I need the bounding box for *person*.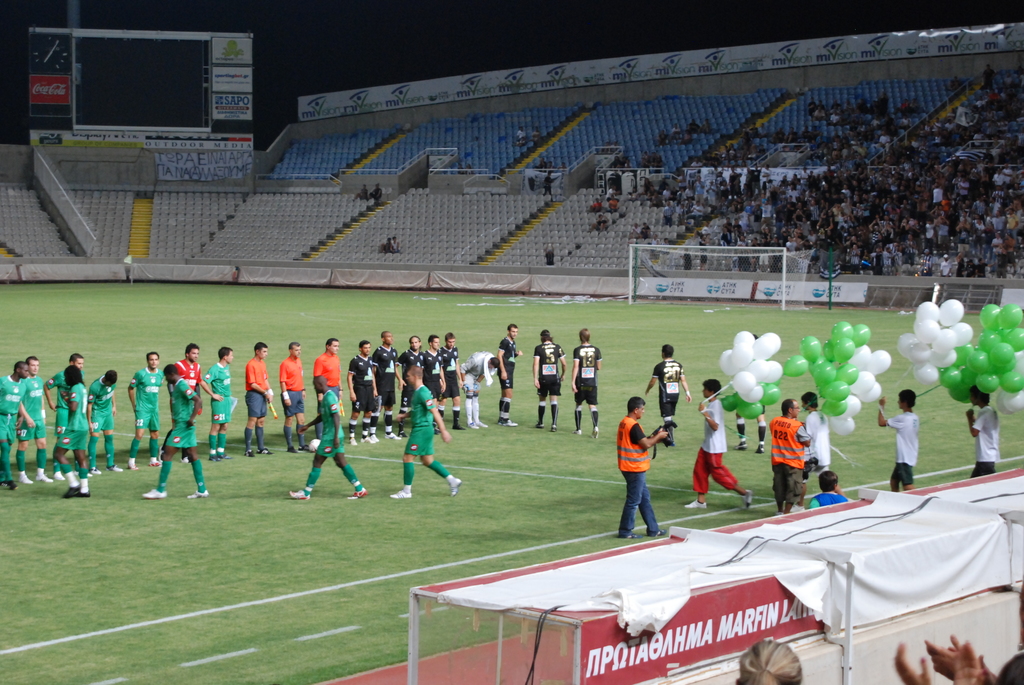
Here it is: x1=735 y1=334 x2=767 y2=452.
